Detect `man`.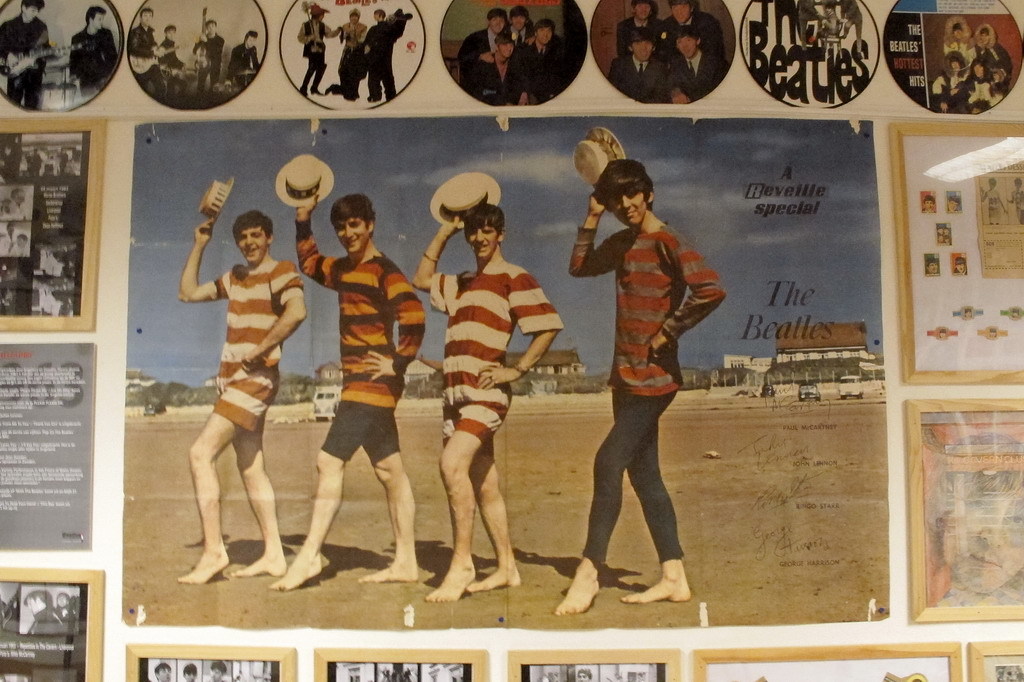
Detected at (321,7,360,104).
